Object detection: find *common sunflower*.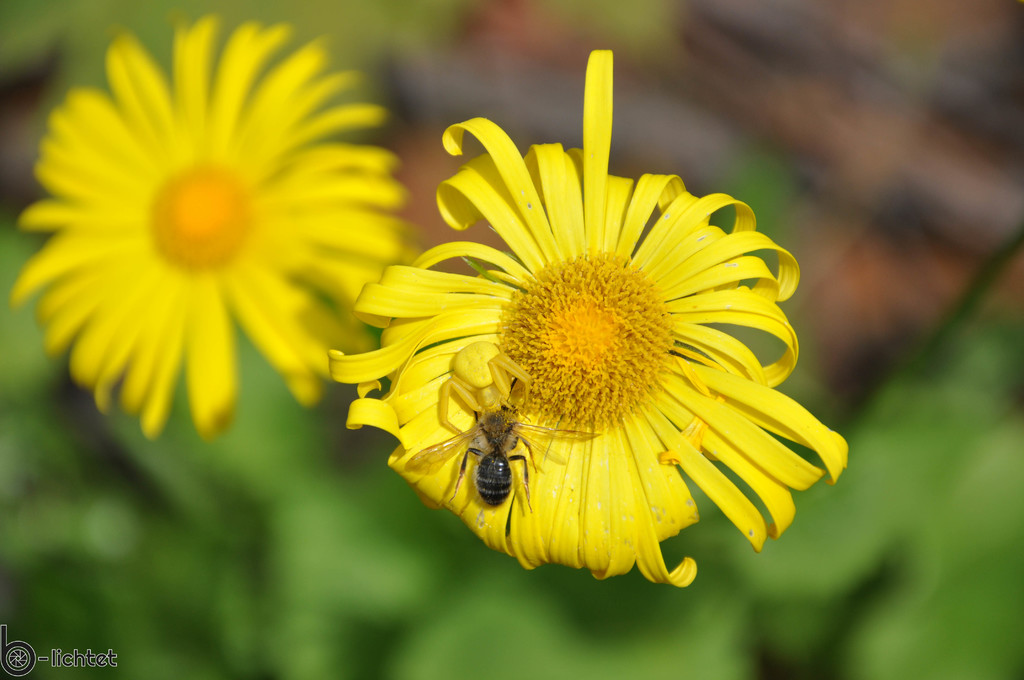
(24, 18, 398, 454).
